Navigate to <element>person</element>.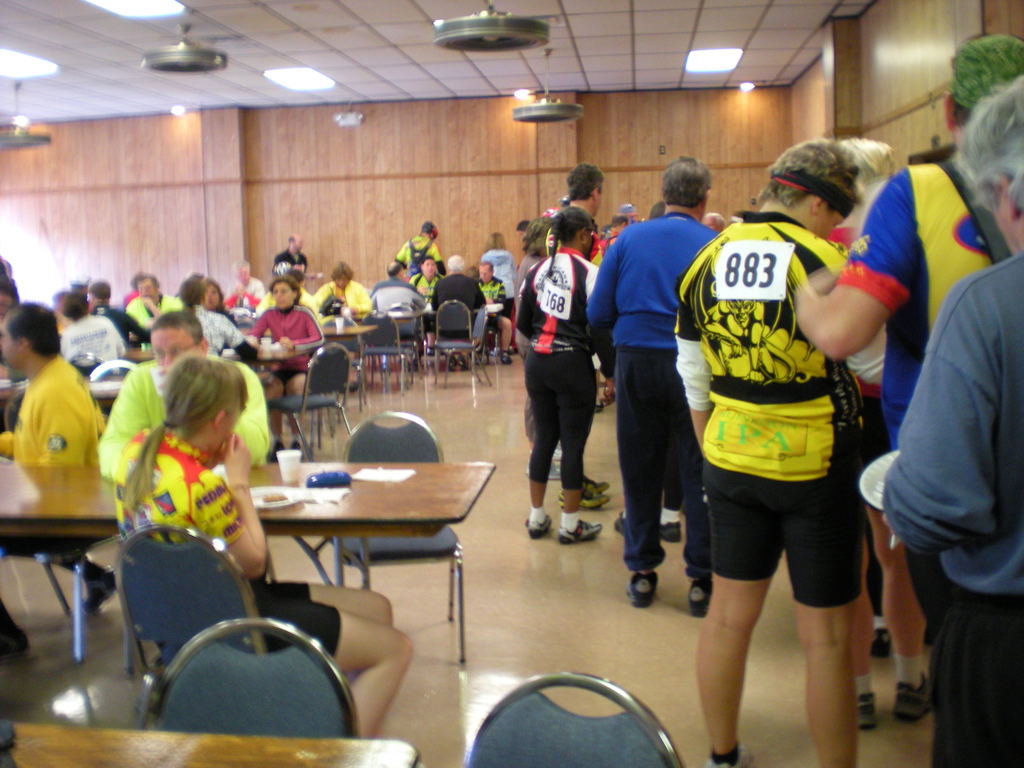
Navigation target: box=[269, 230, 313, 285].
